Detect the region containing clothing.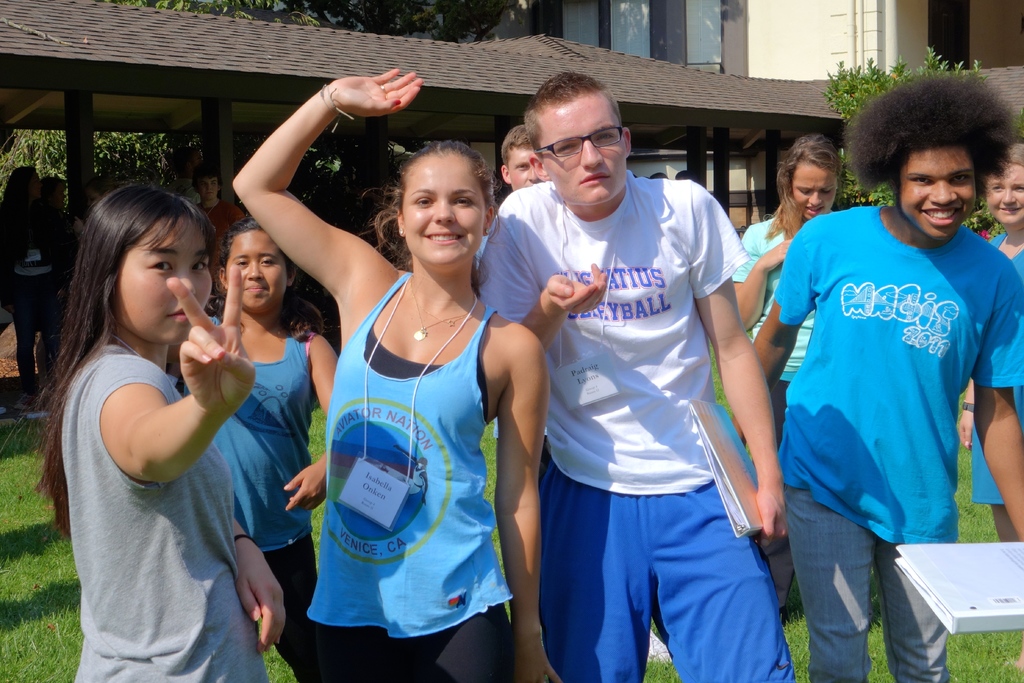
rect(727, 211, 822, 450).
